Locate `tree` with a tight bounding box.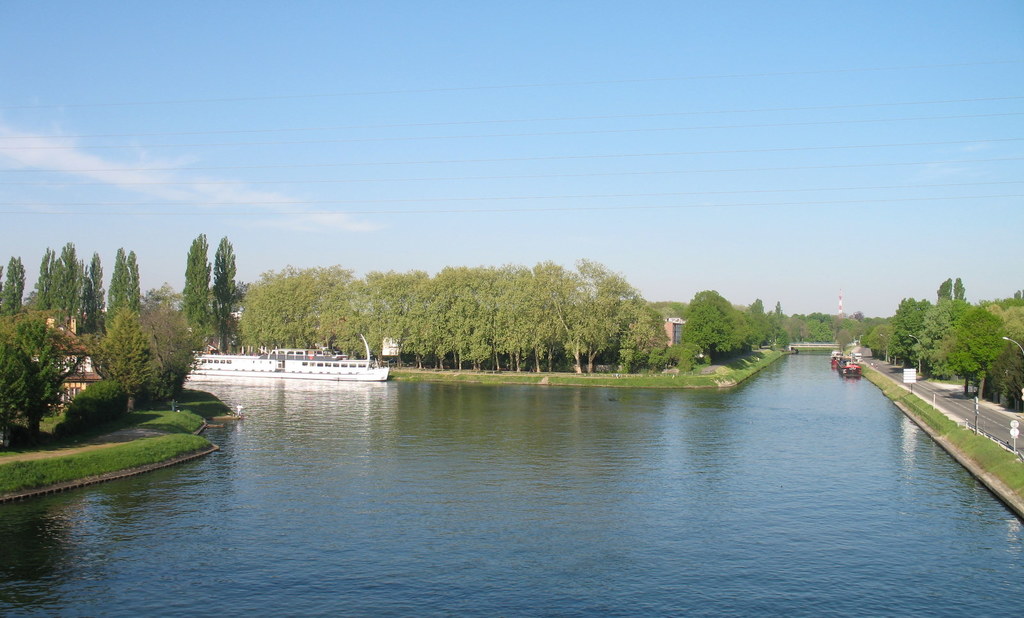
(82, 305, 164, 435).
